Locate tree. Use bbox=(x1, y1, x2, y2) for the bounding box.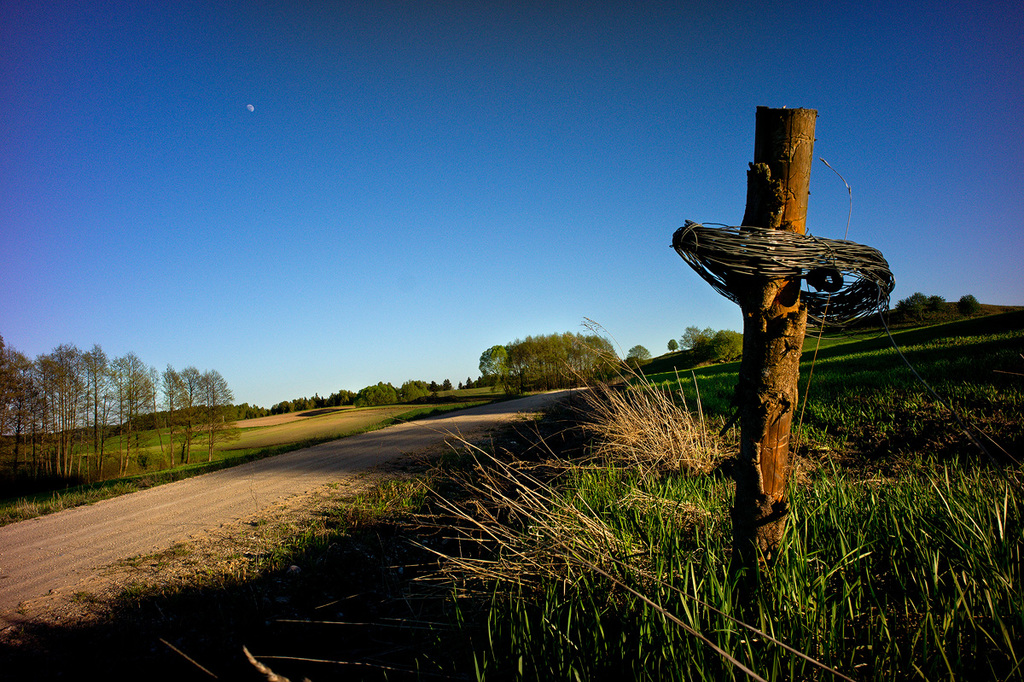
bbox=(628, 343, 655, 369).
